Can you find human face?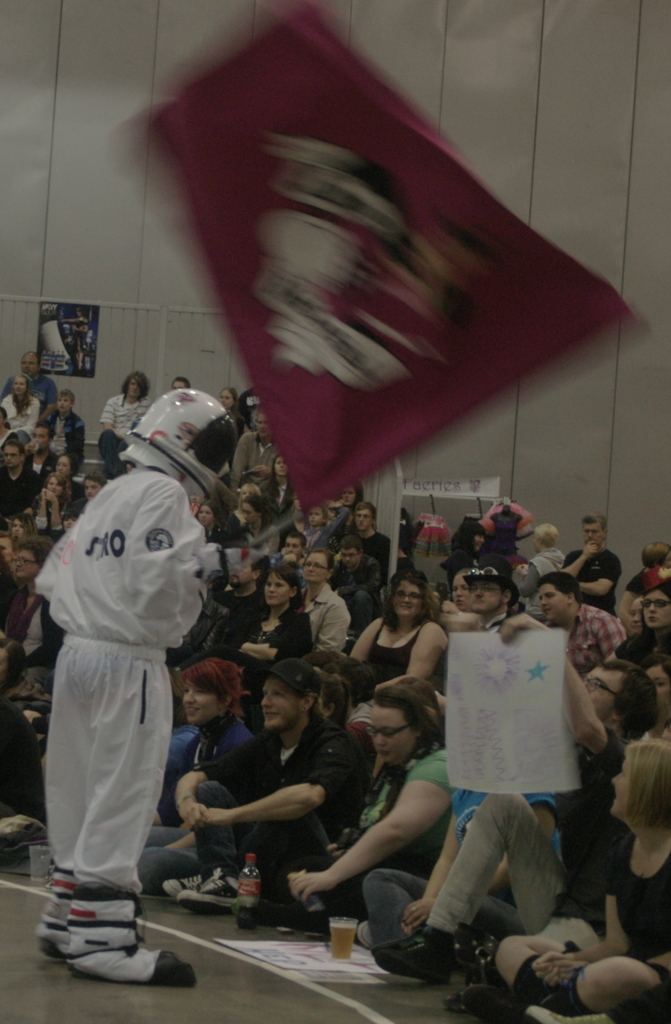
Yes, bounding box: x1=282, y1=536, x2=303, y2=559.
